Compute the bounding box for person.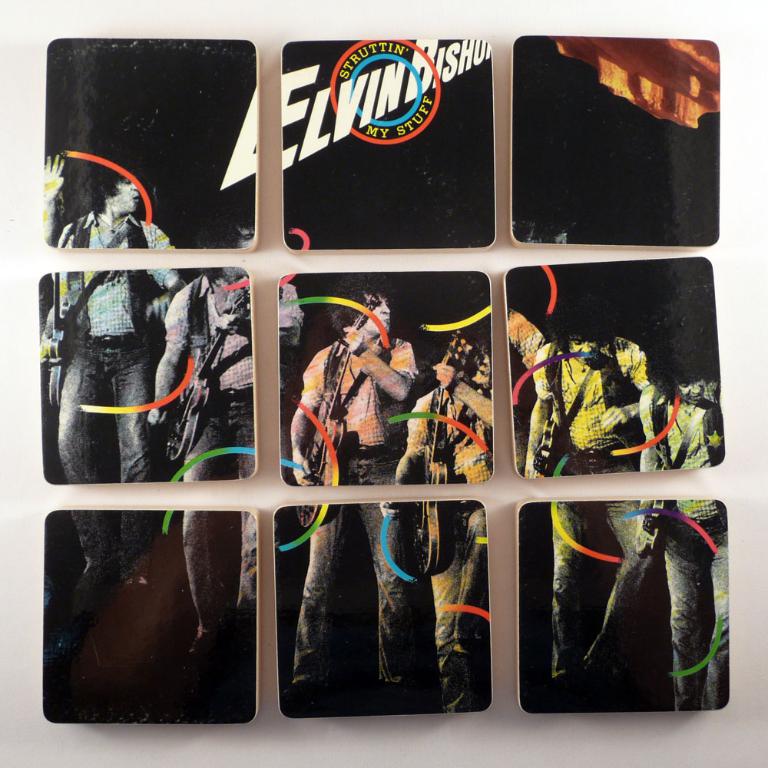
detection(282, 293, 442, 706).
